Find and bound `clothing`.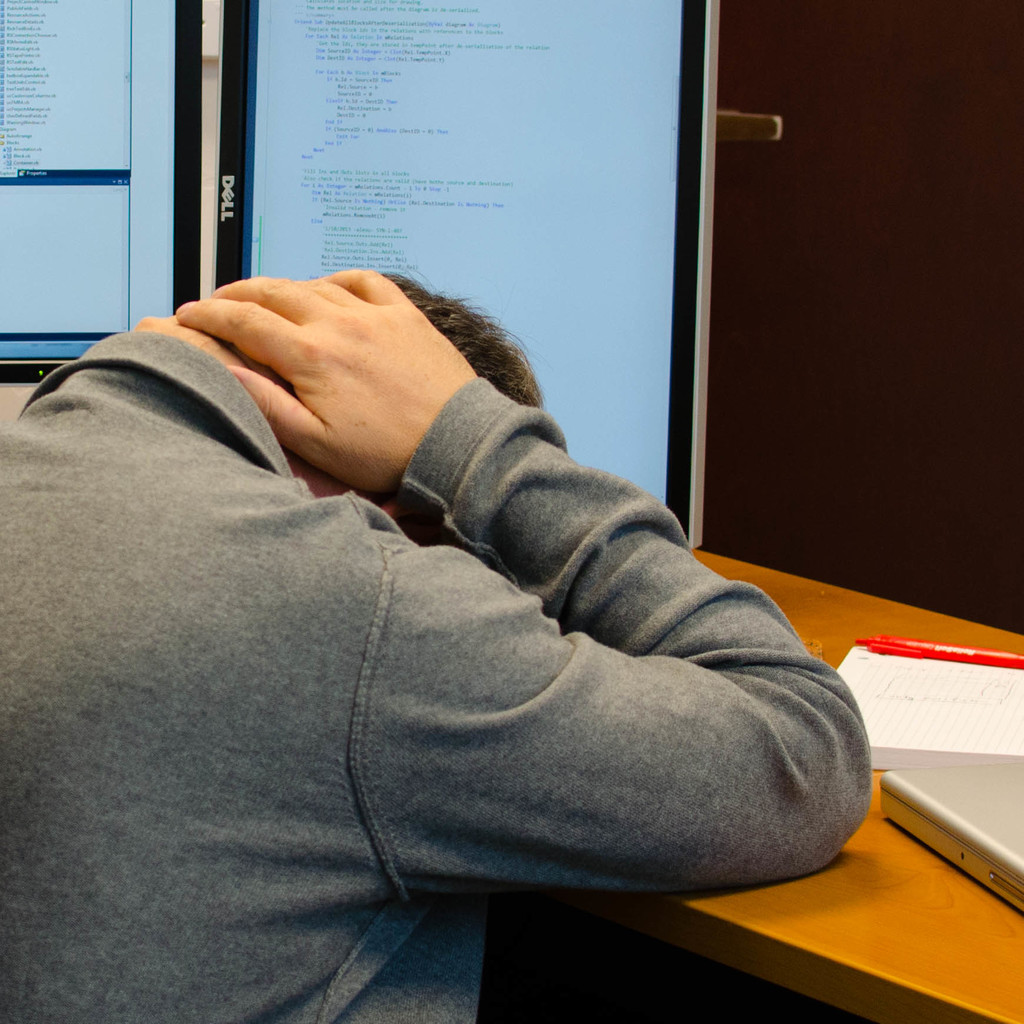
Bound: locate(0, 332, 872, 1023).
